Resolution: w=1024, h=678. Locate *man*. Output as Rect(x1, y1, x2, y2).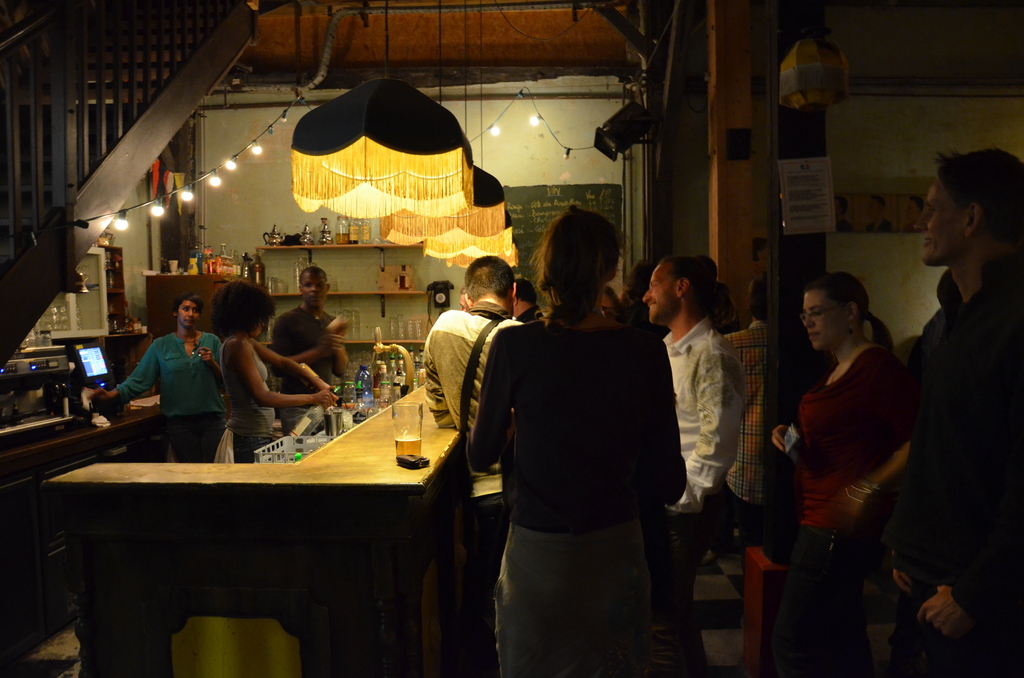
Rect(881, 147, 1023, 677).
